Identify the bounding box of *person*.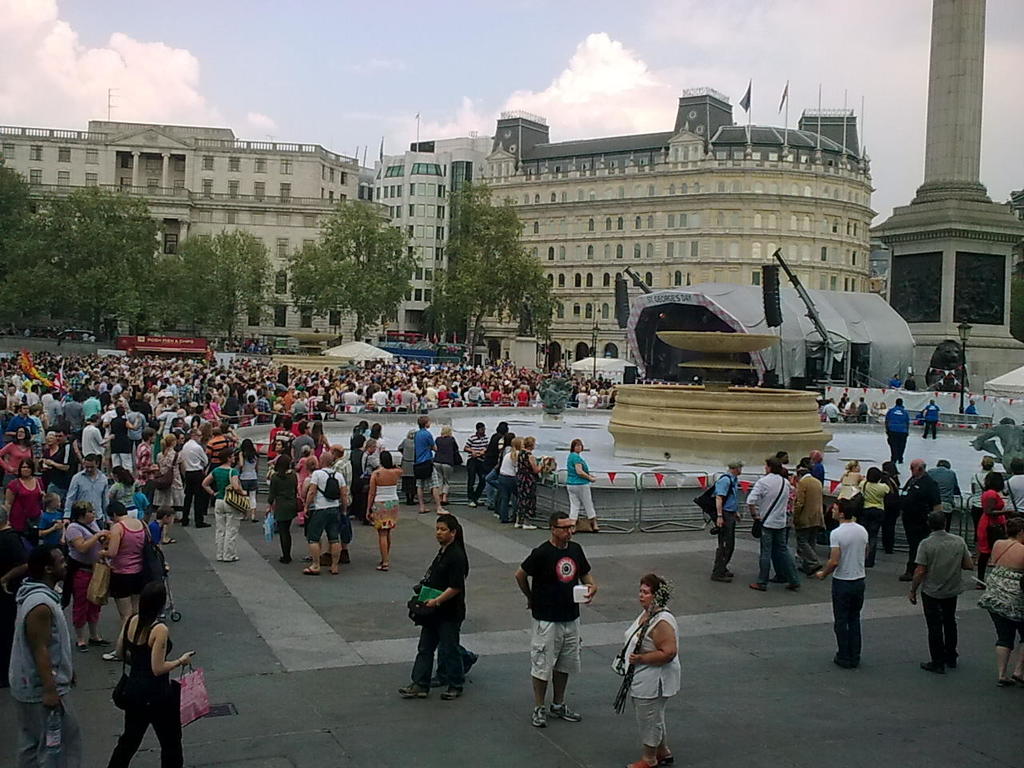
l=906, t=522, r=966, b=650.
